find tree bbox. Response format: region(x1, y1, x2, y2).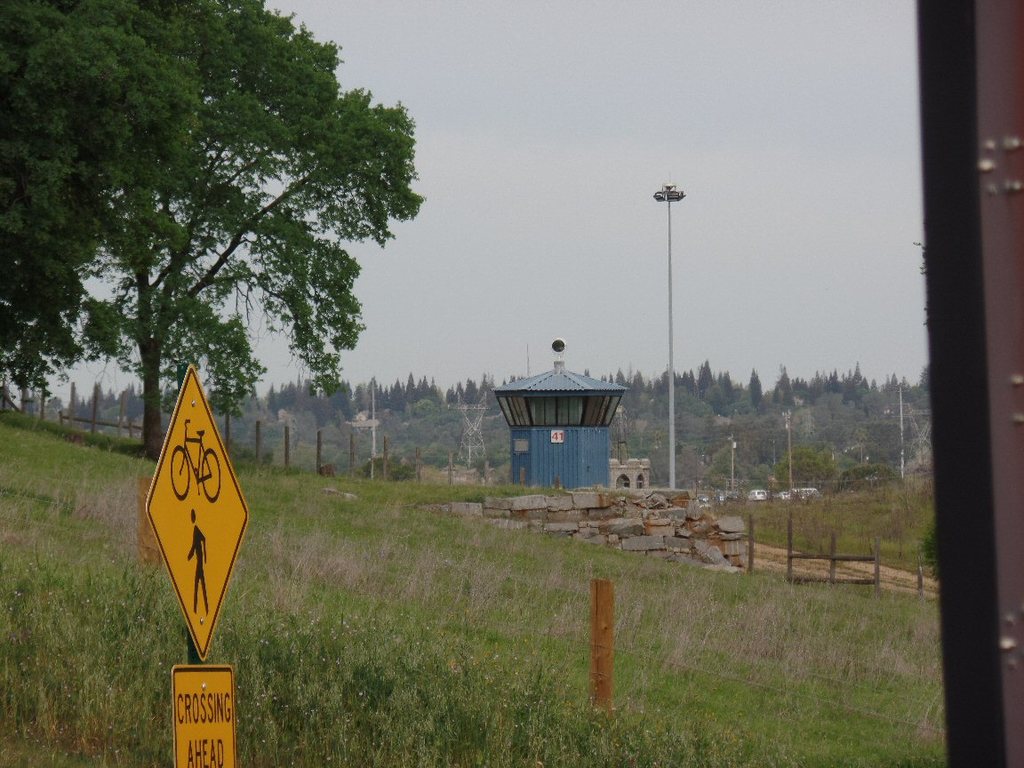
region(360, 373, 388, 423).
